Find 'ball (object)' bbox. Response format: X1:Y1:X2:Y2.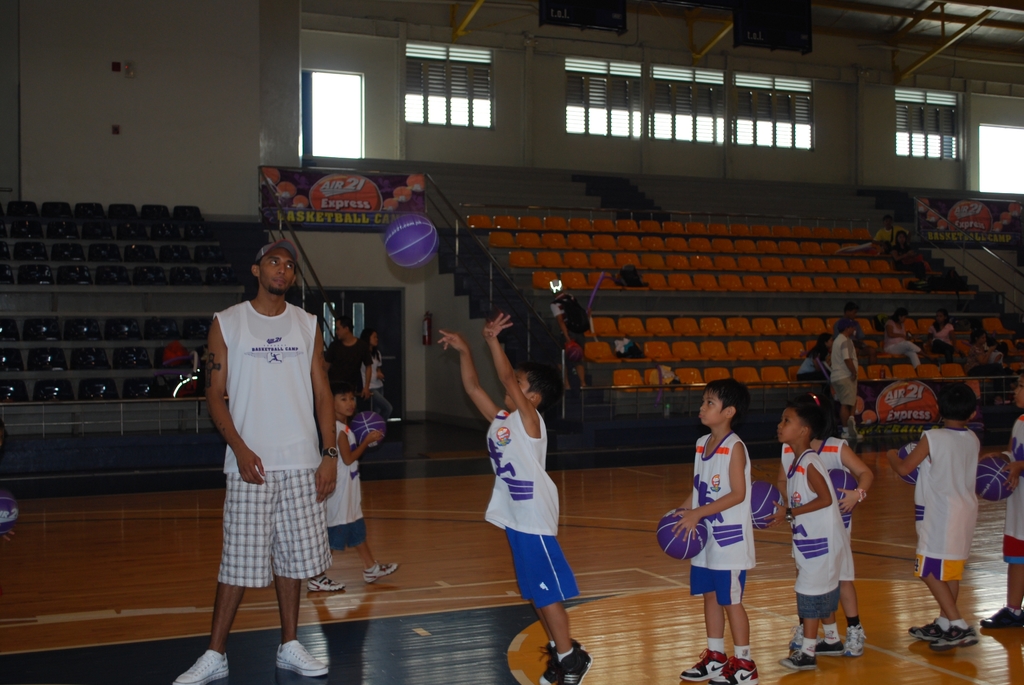
386:212:436:267.
